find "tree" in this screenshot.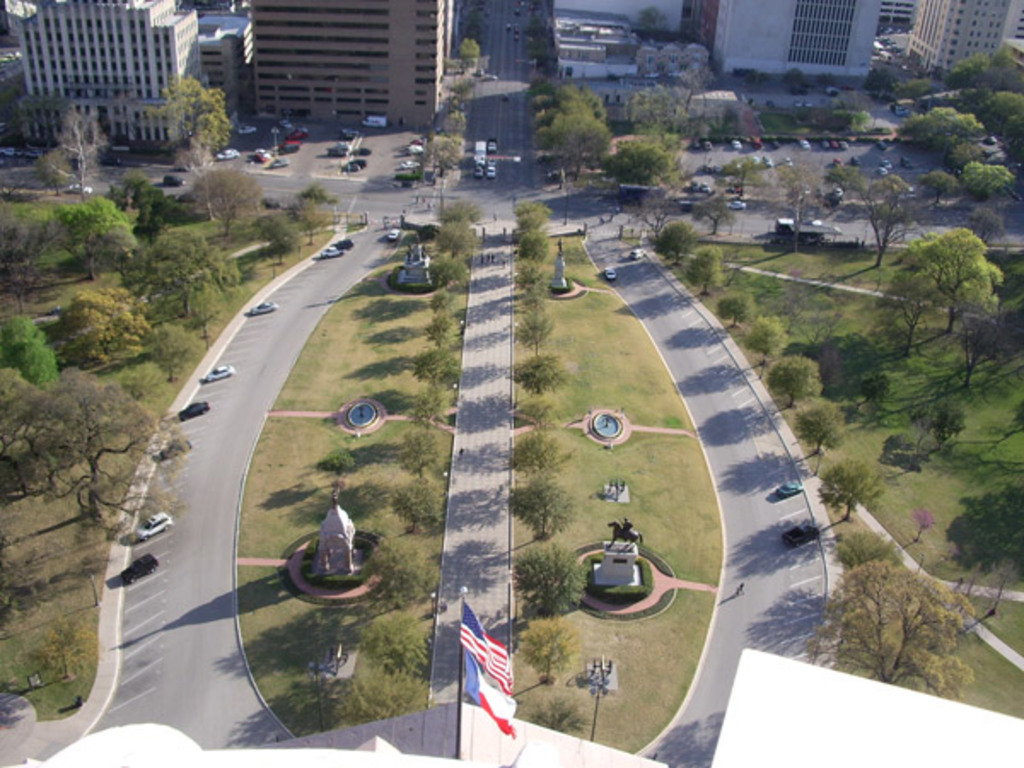
The bounding box for "tree" is [611, 142, 679, 198].
